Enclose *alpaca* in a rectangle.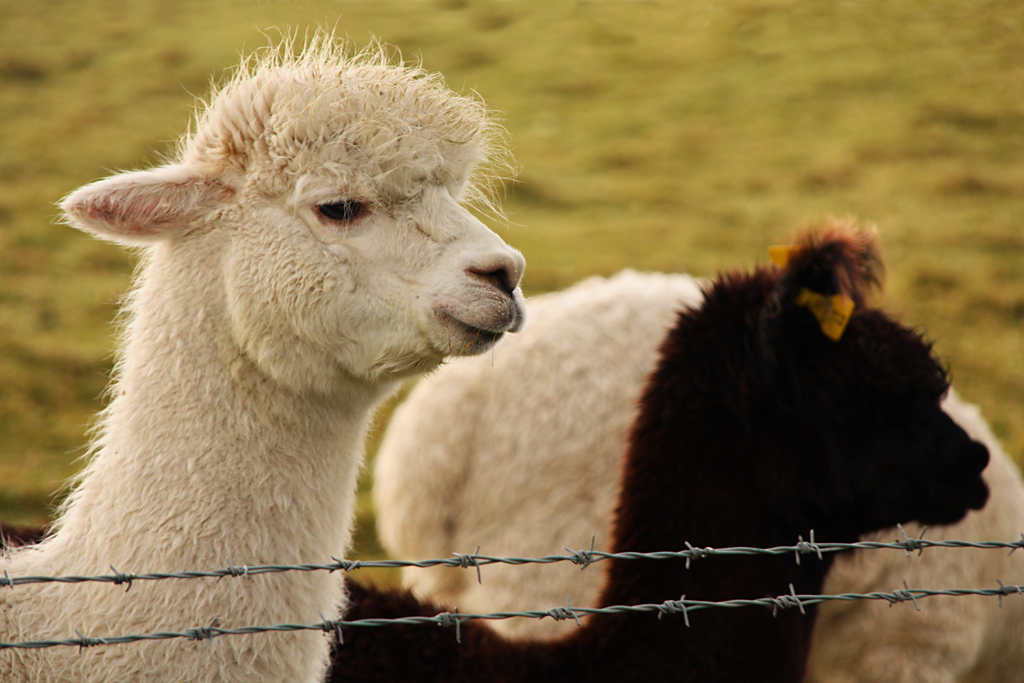
l=373, t=266, r=1023, b=682.
